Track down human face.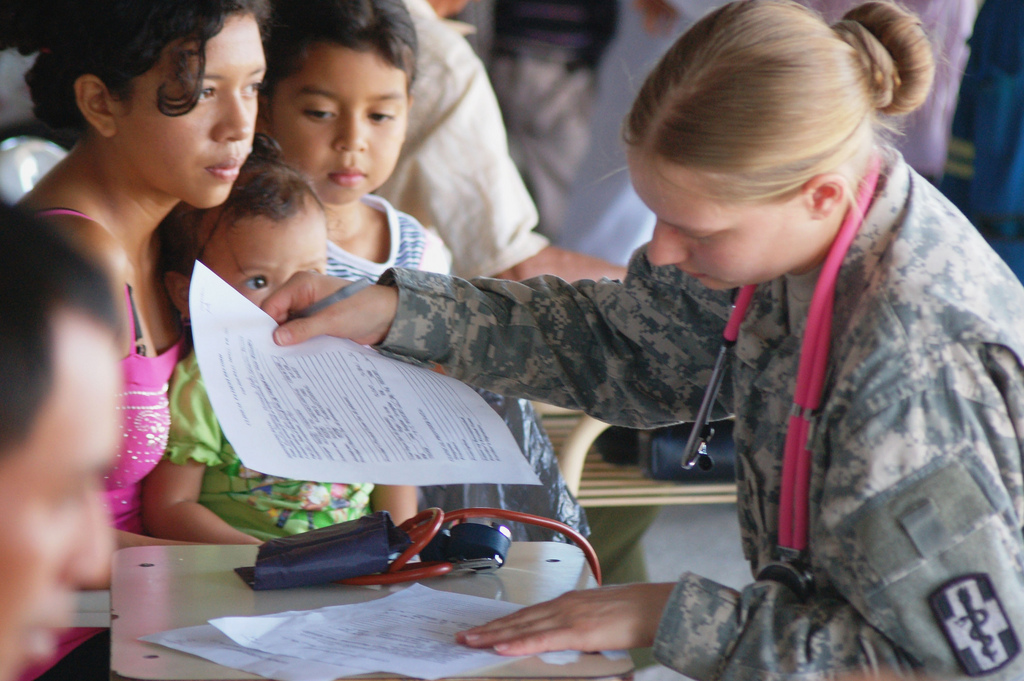
Tracked to (left=112, top=12, right=256, bottom=206).
